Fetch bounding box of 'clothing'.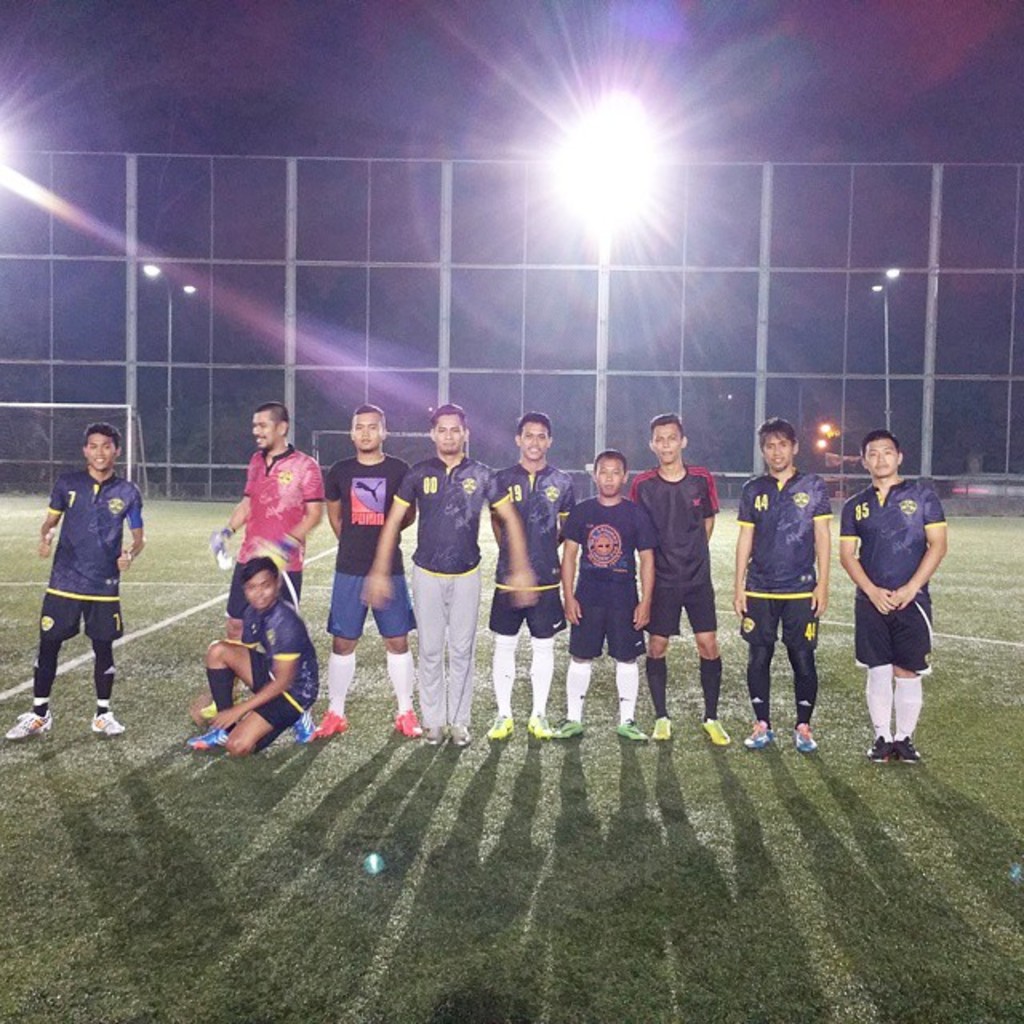
Bbox: 557/496/654/666.
